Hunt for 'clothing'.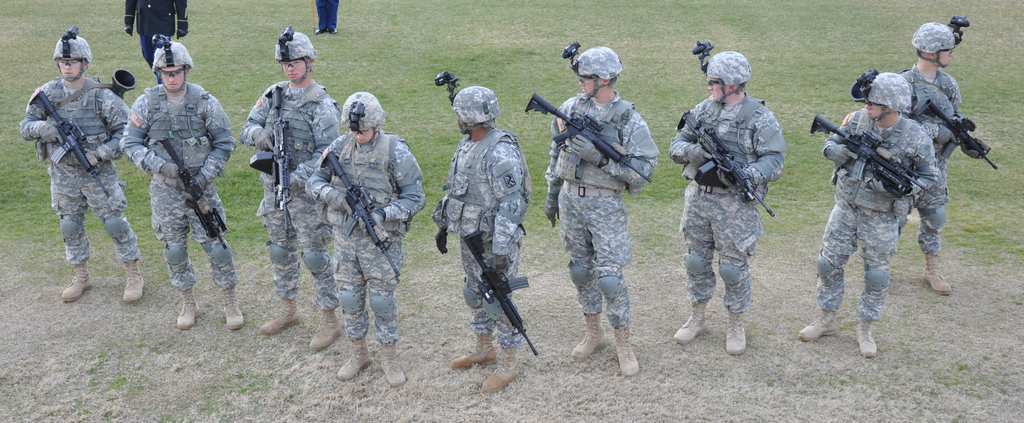
Hunted down at locate(120, 80, 237, 295).
